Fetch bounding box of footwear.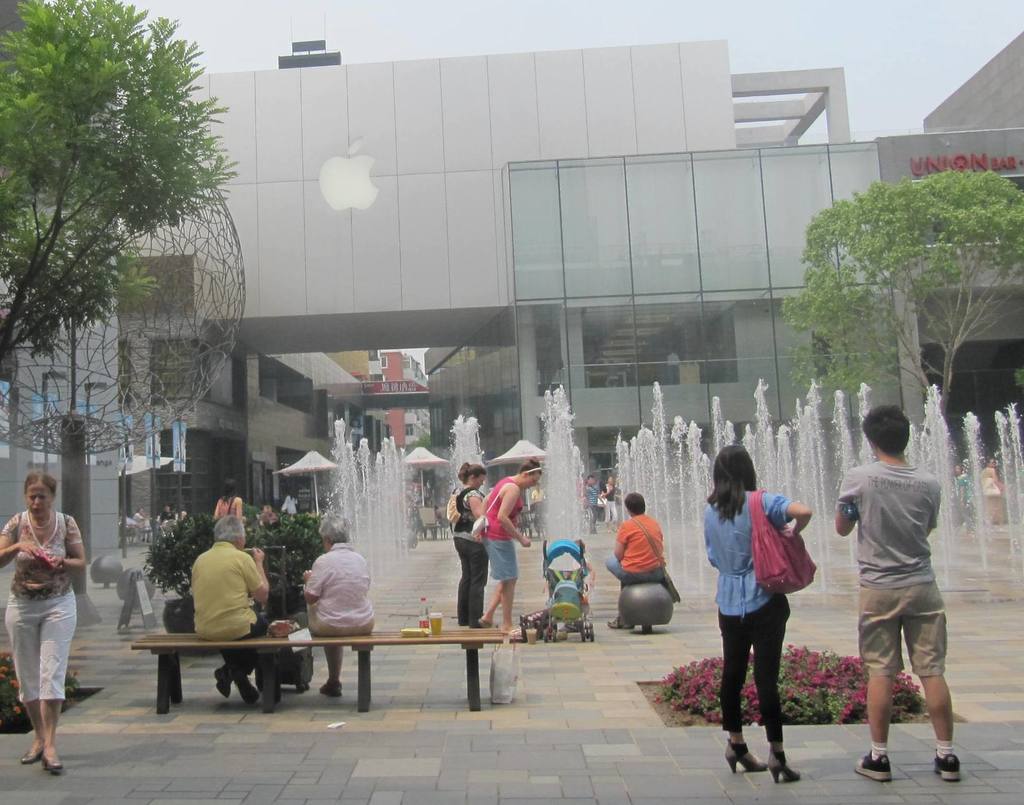
Bbox: select_region(607, 617, 634, 630).
